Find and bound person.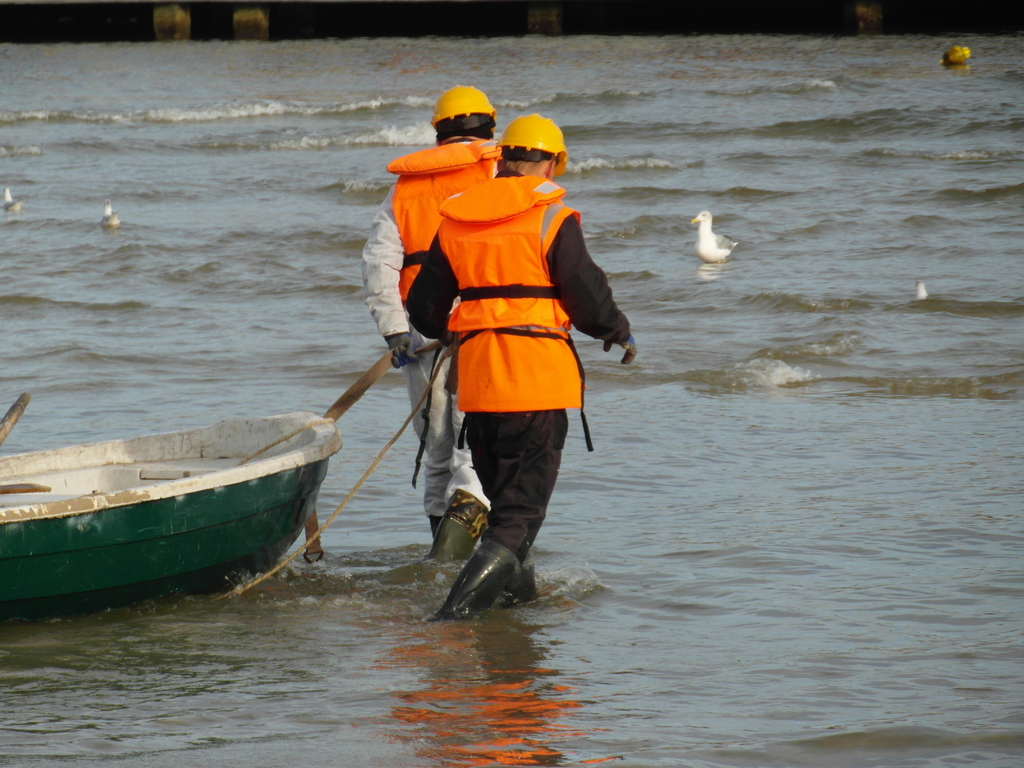
Bound: [399,97,664,633].
